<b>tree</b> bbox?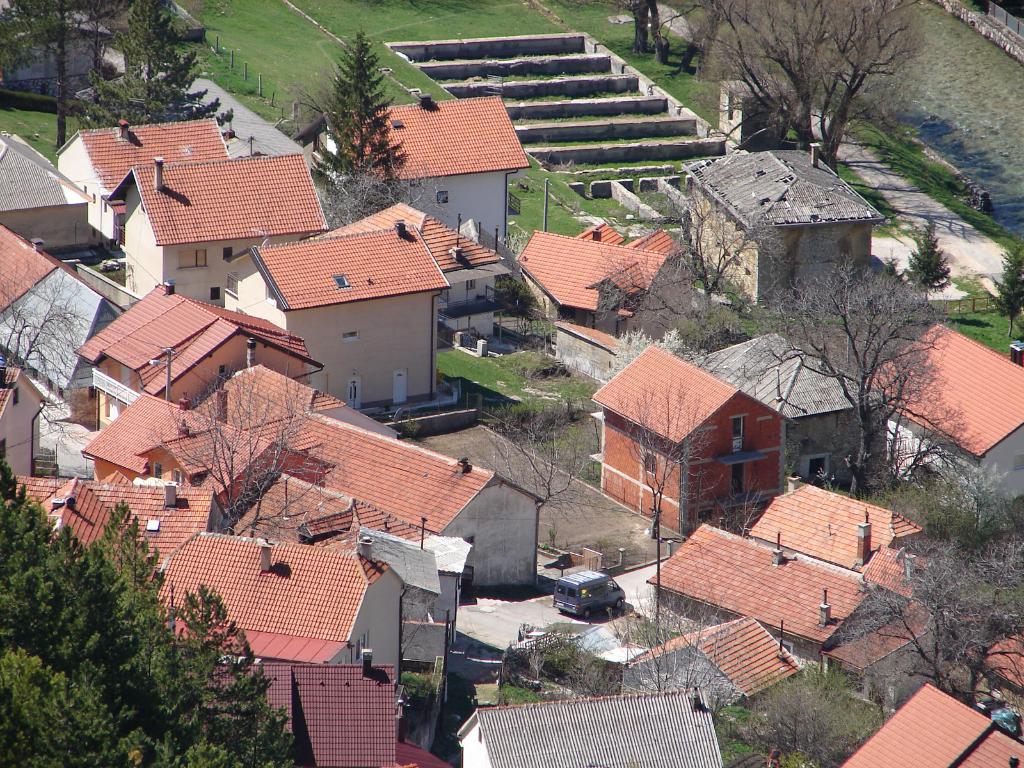
pyautogui.locateOnScreen(707, 13, 935, 157)
